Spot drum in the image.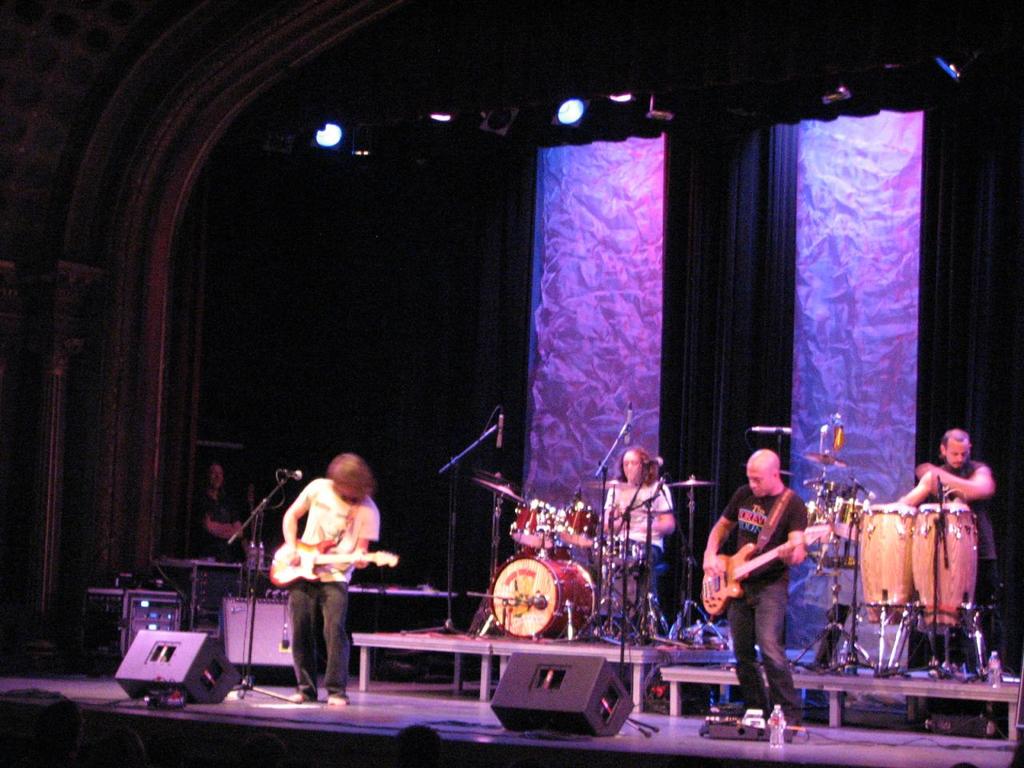
drum found at {"x1": 555, "y1": 501, "x2": 601, "y2": 547}.
